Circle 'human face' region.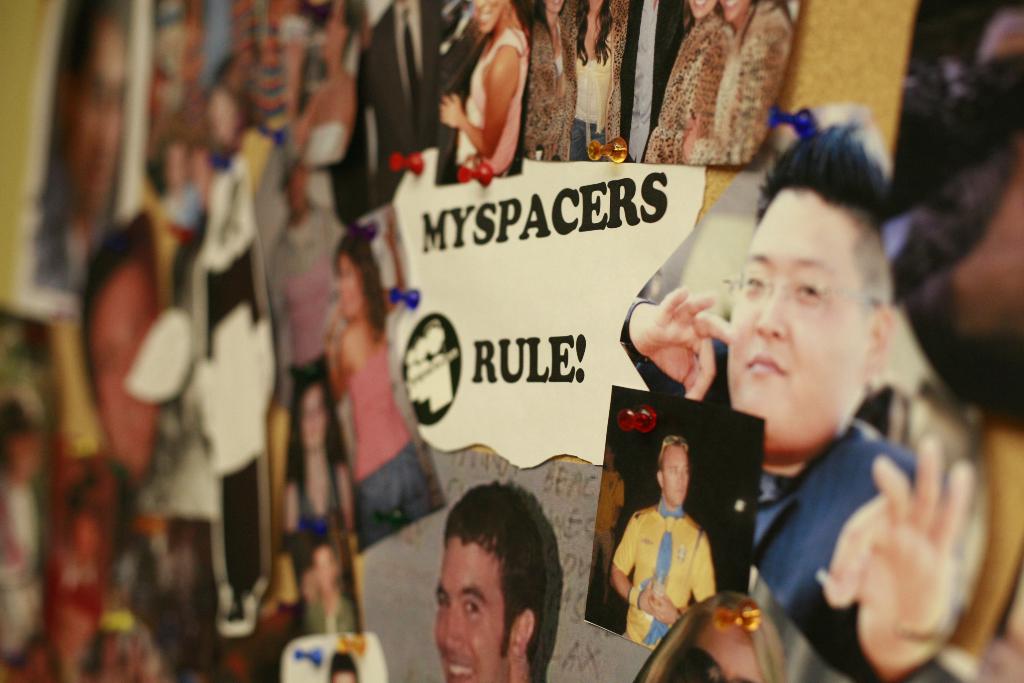
Region: [left=340, top=257, right=364, bottom=320].
